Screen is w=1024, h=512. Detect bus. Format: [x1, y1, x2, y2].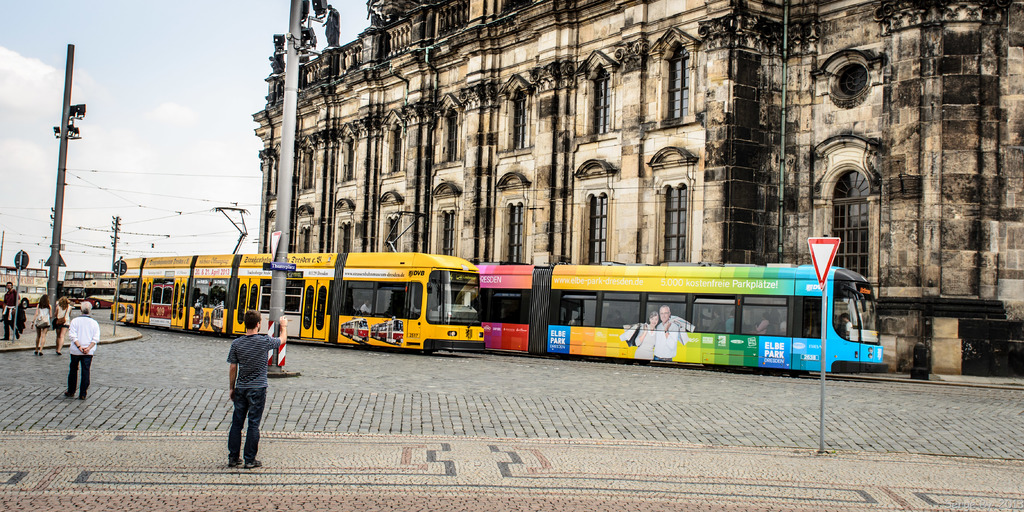
[0, 268, 47, 313].
